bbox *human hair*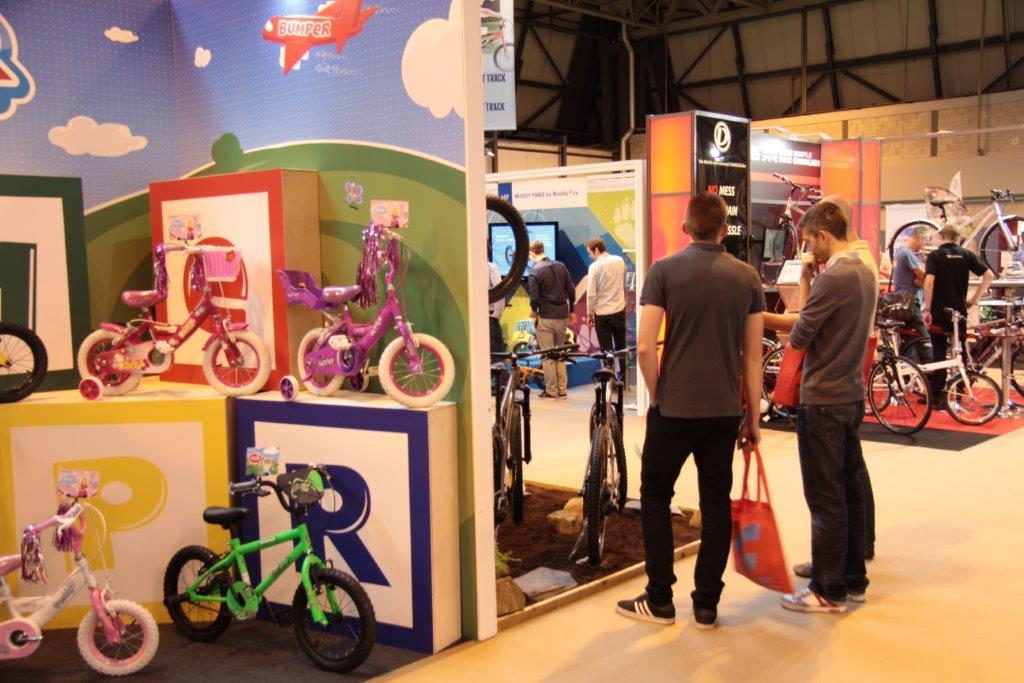
529, 238, 545, 258
